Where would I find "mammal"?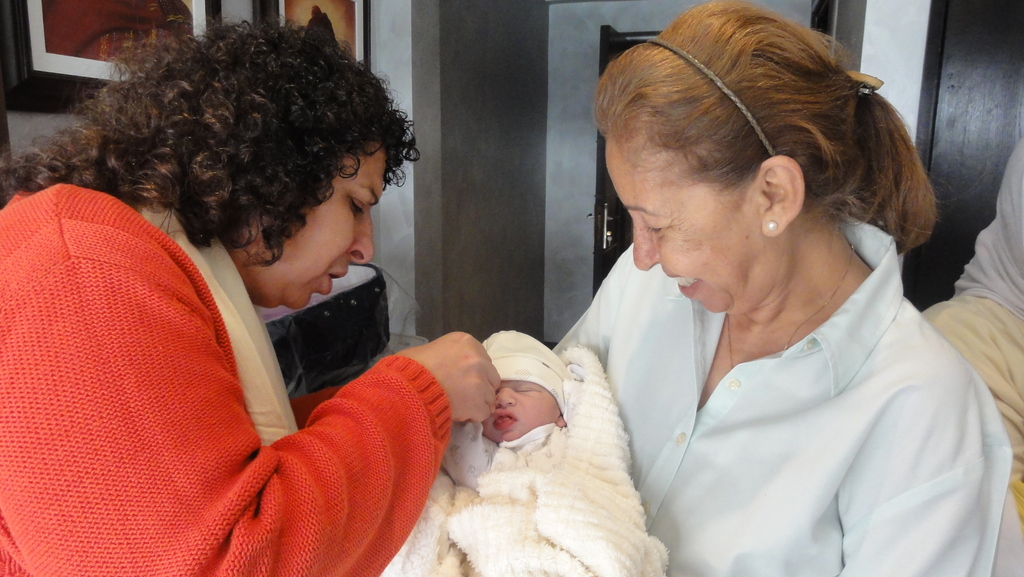
At 440, 323, 674, 576.
